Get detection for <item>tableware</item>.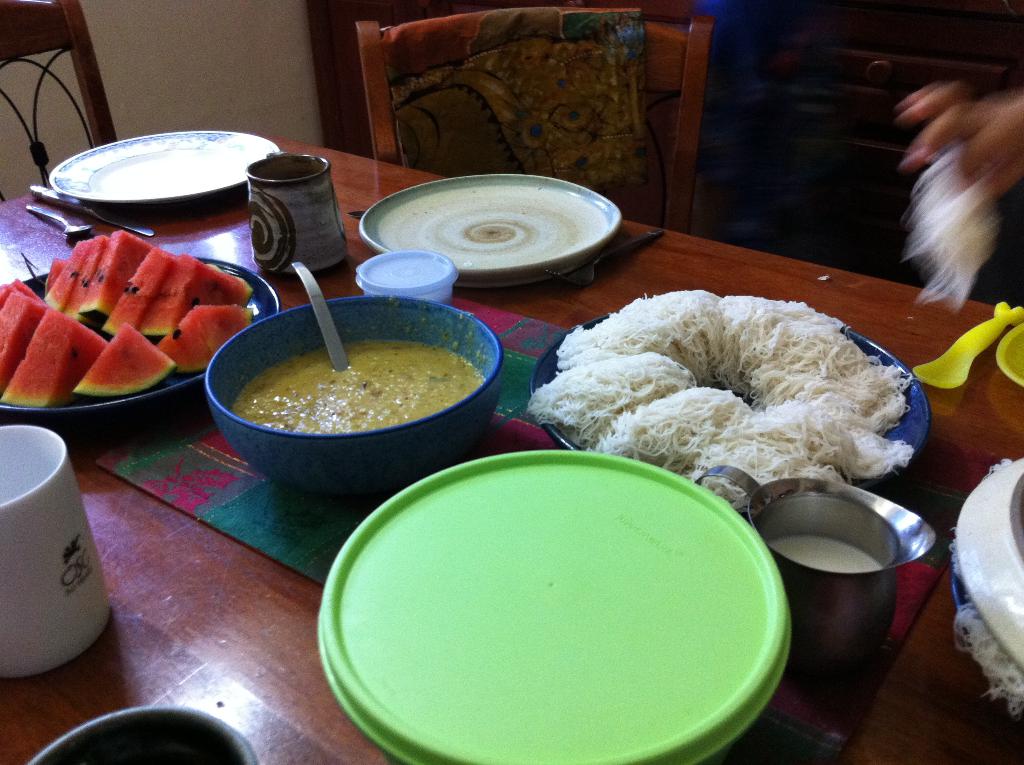
Detection: 47:129:282:209.
